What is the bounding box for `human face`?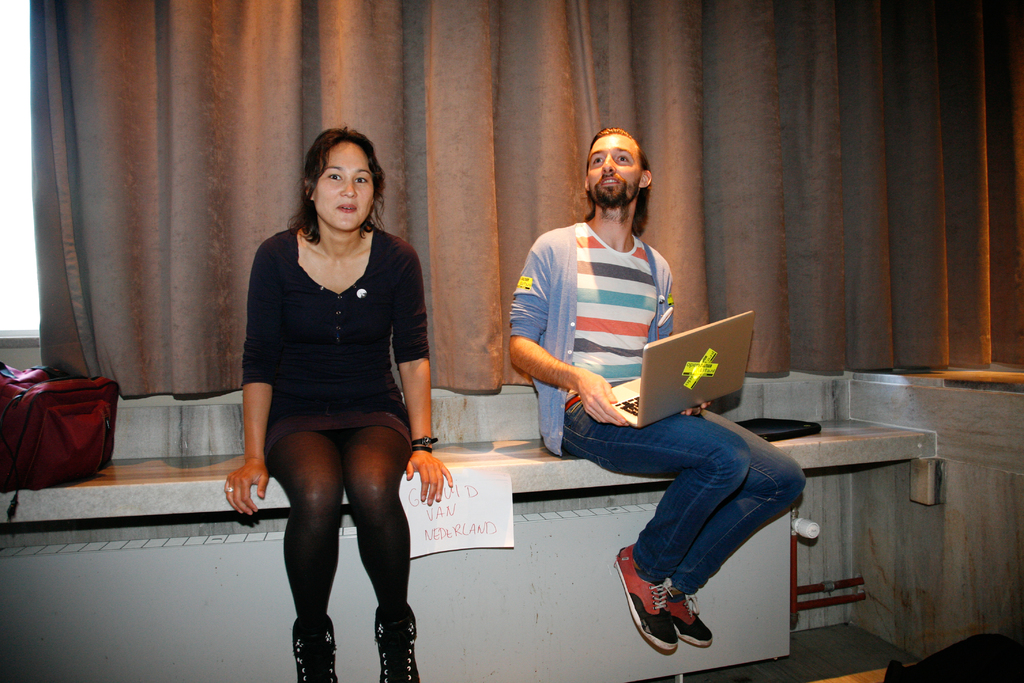
315/142/374/231.
